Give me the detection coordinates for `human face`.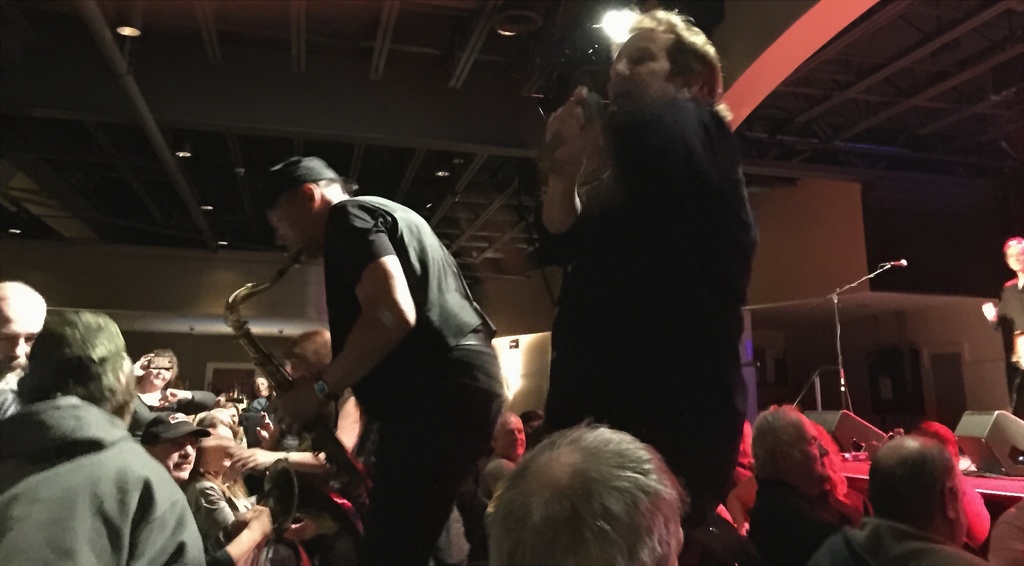
crop(0, 305, 37, 369).
